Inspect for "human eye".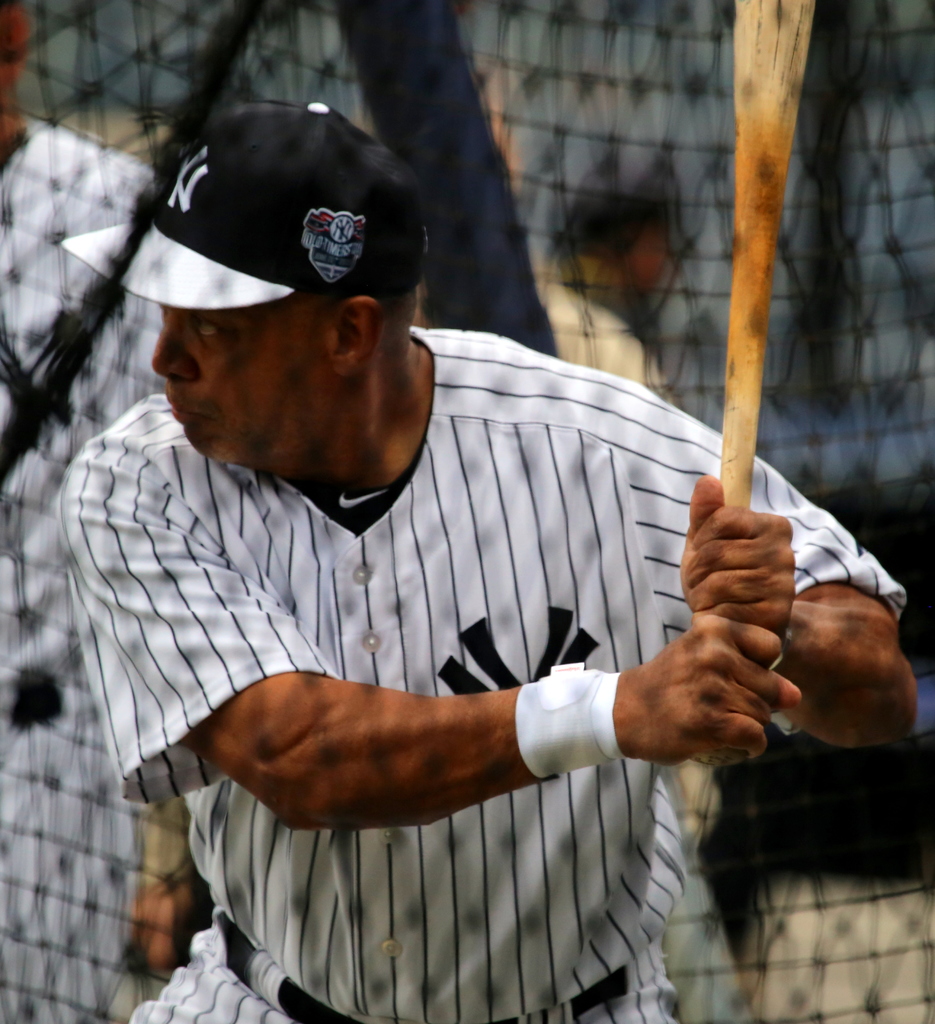
Inspection: bbox=[192, 313, 224, 342].
